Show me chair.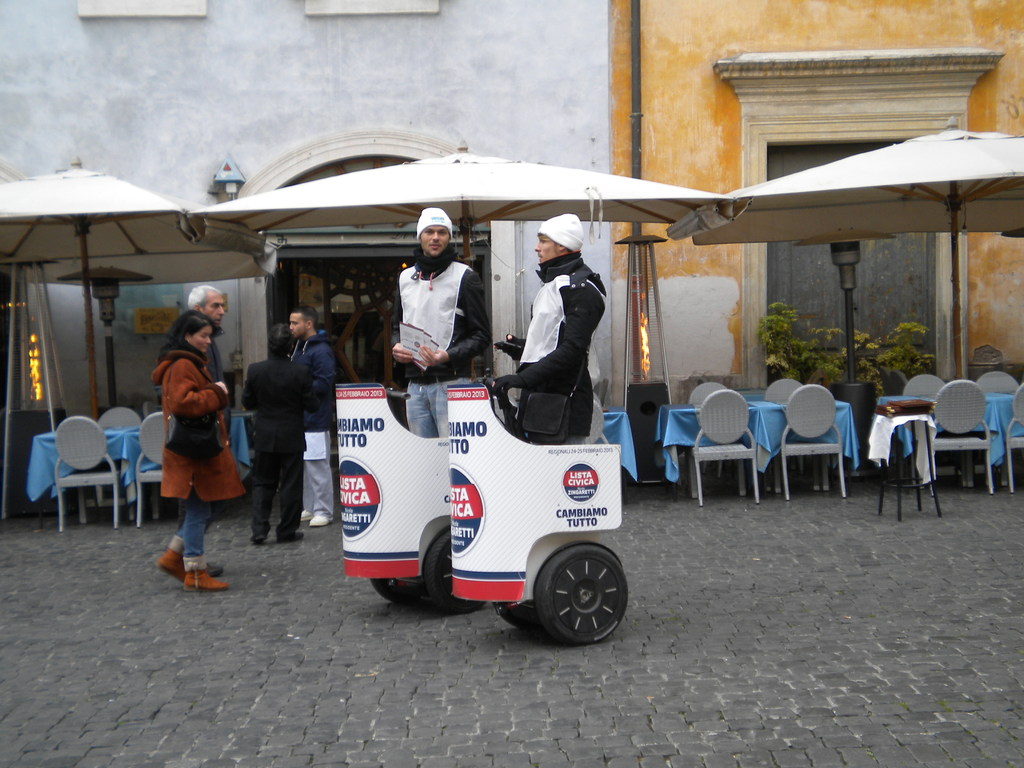
chair is here: [left=773, top=383, right=847, bottom=502].
